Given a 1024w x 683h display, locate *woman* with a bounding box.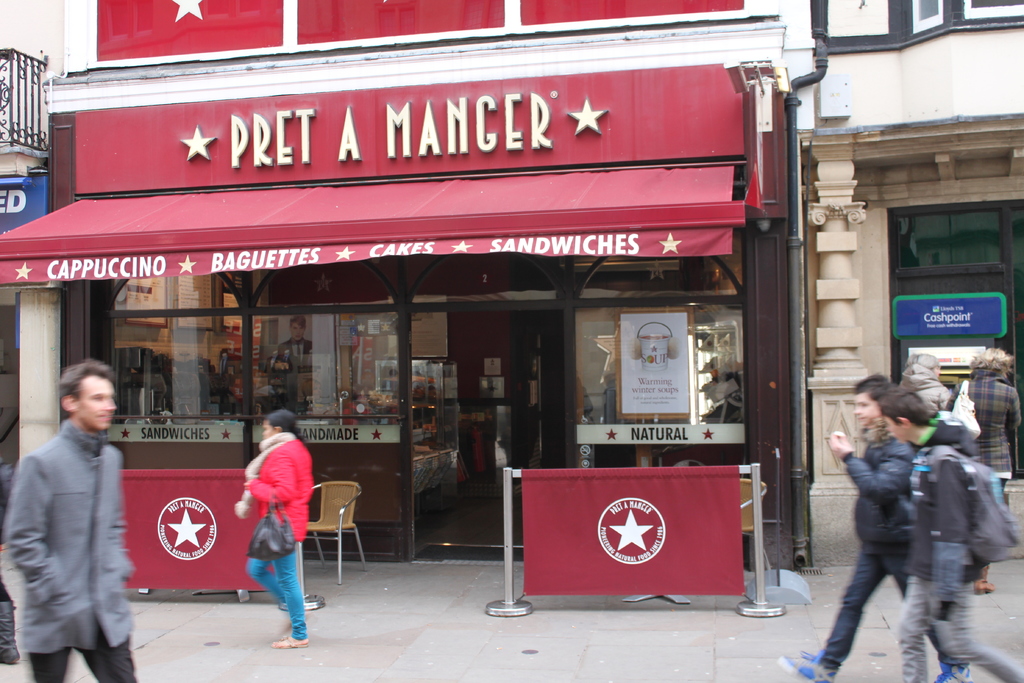
Located: crop(950, 349, 1023, 593).
